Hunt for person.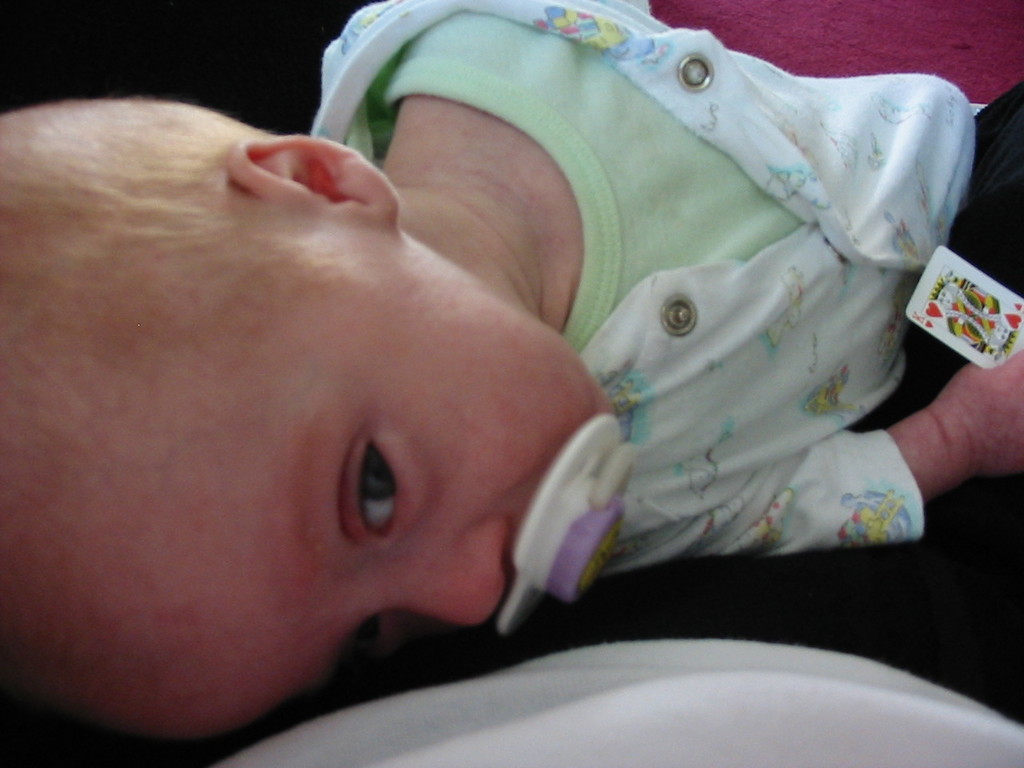
Hunted down at {"left": 10, "top": 0, "right": 862, "bottom": 756}.
